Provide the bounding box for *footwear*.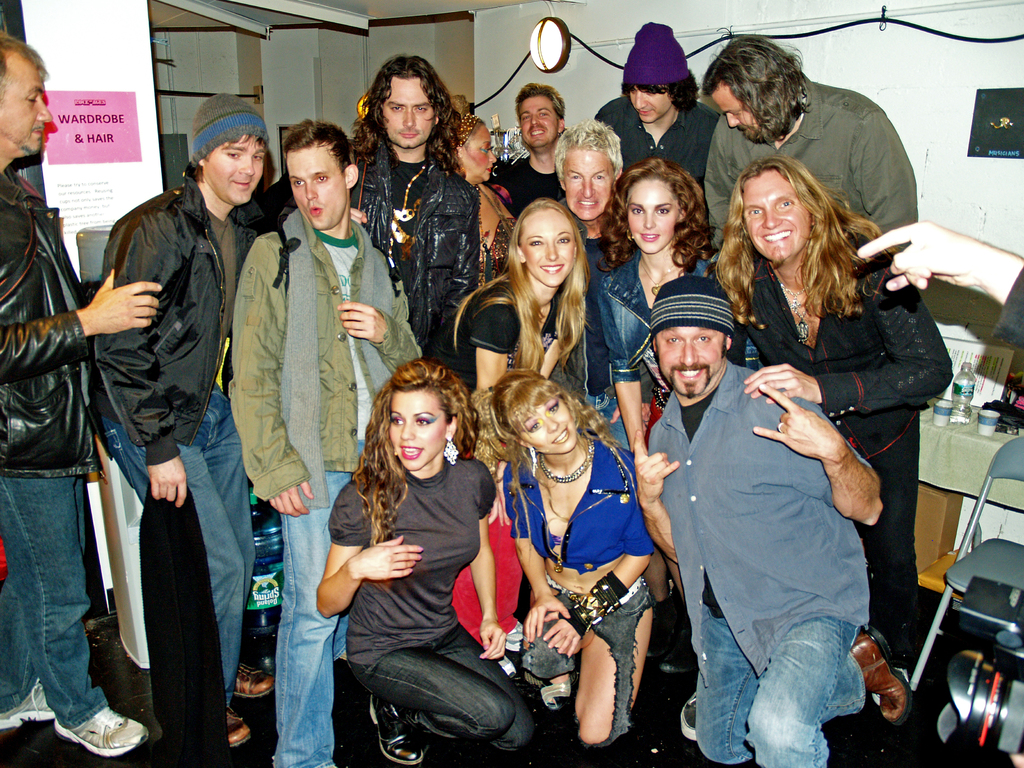
bbox=(681, 691, 707, 739).
